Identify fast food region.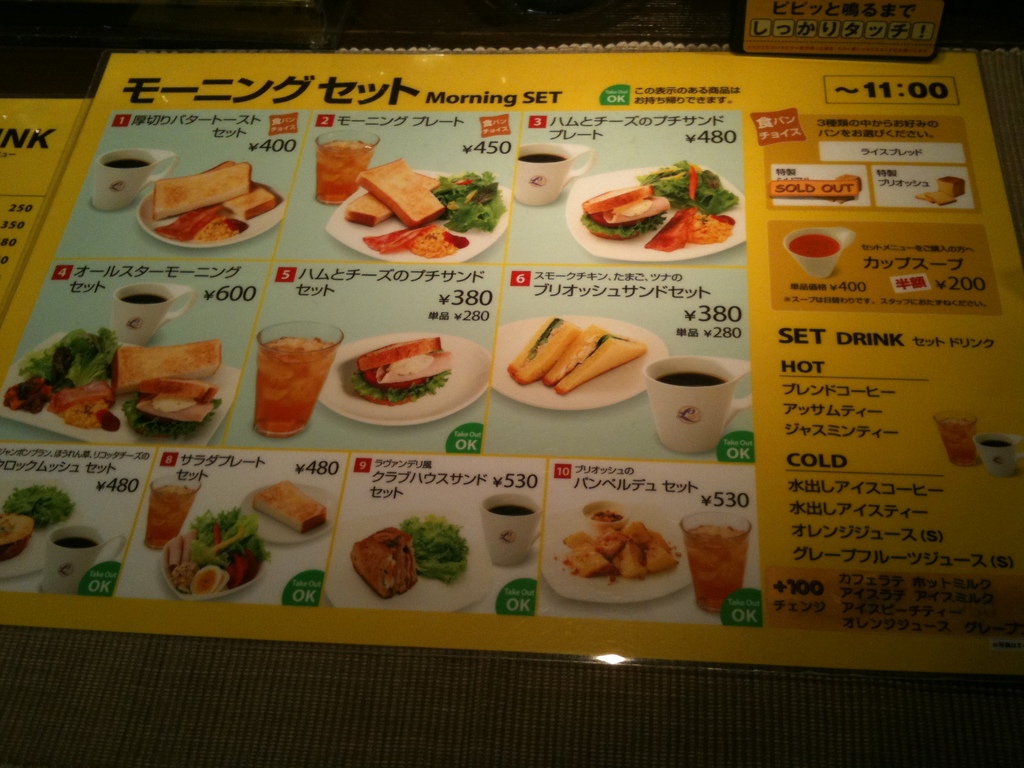
Region: [545,324,648,395].
